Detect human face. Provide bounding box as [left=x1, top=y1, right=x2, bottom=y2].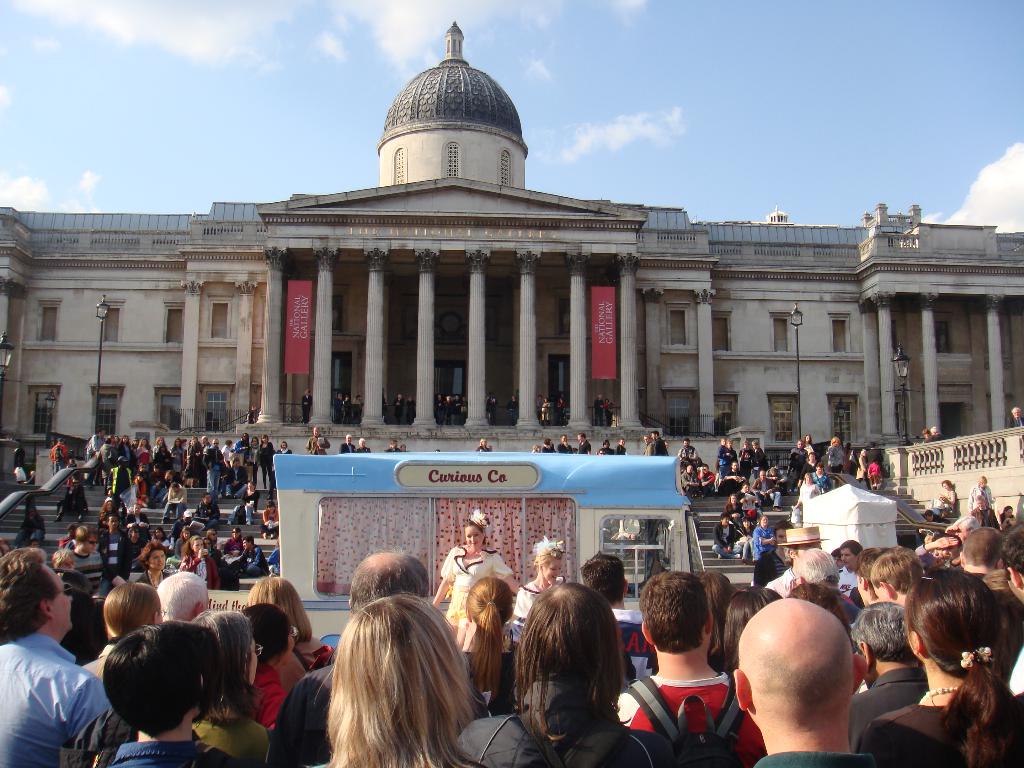
[left=796, top=543, right=820, bottom=552].
